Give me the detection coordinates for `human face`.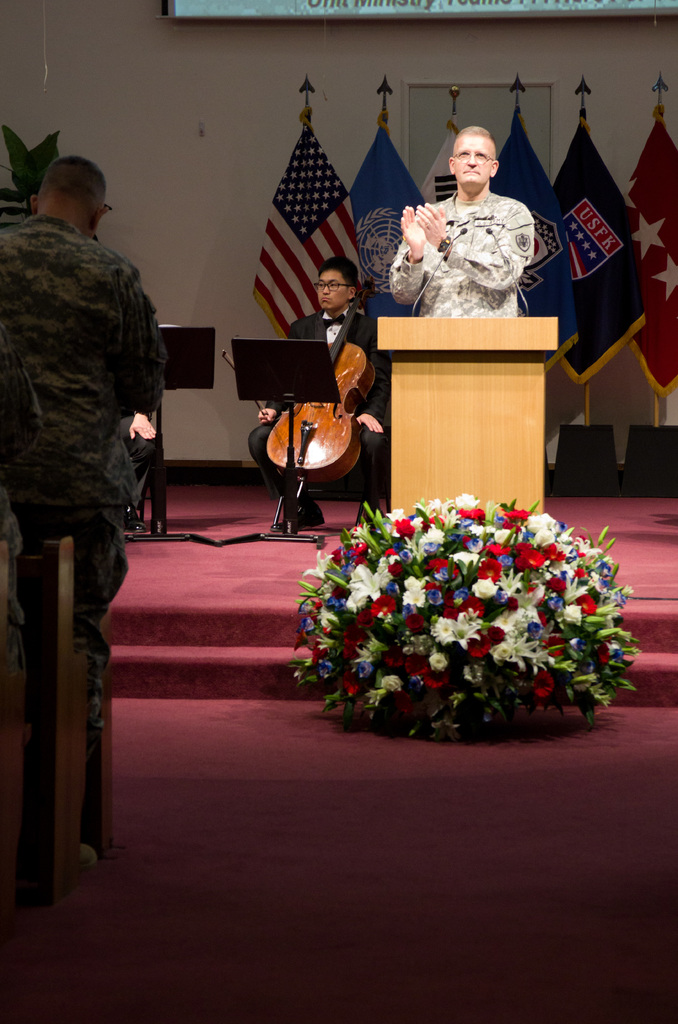
select_region(318, 268, 366, 310).
